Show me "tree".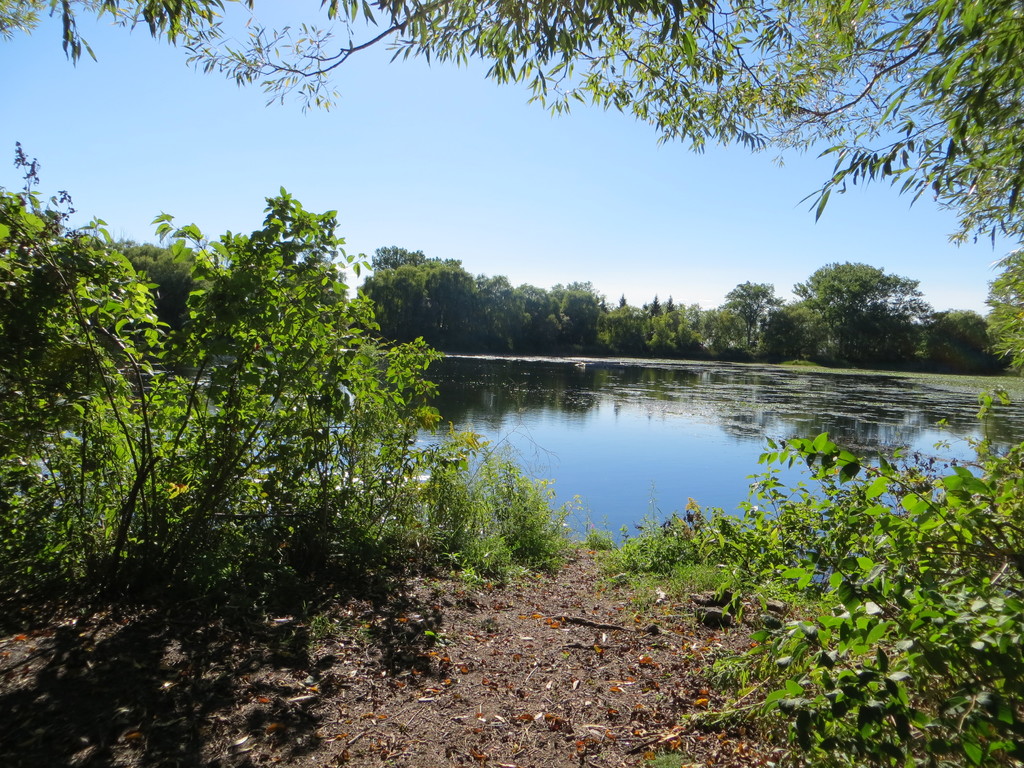
"tree" is here: 0 0 1023 372.
